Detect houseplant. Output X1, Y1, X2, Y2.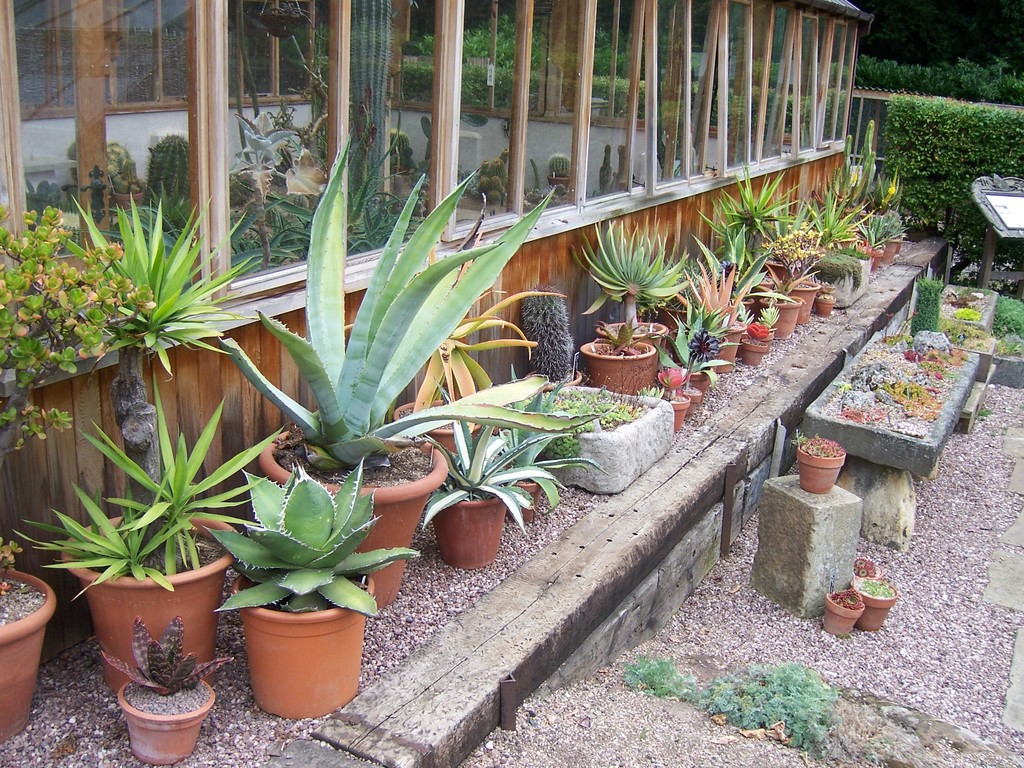
856, 173, 899, 217.
